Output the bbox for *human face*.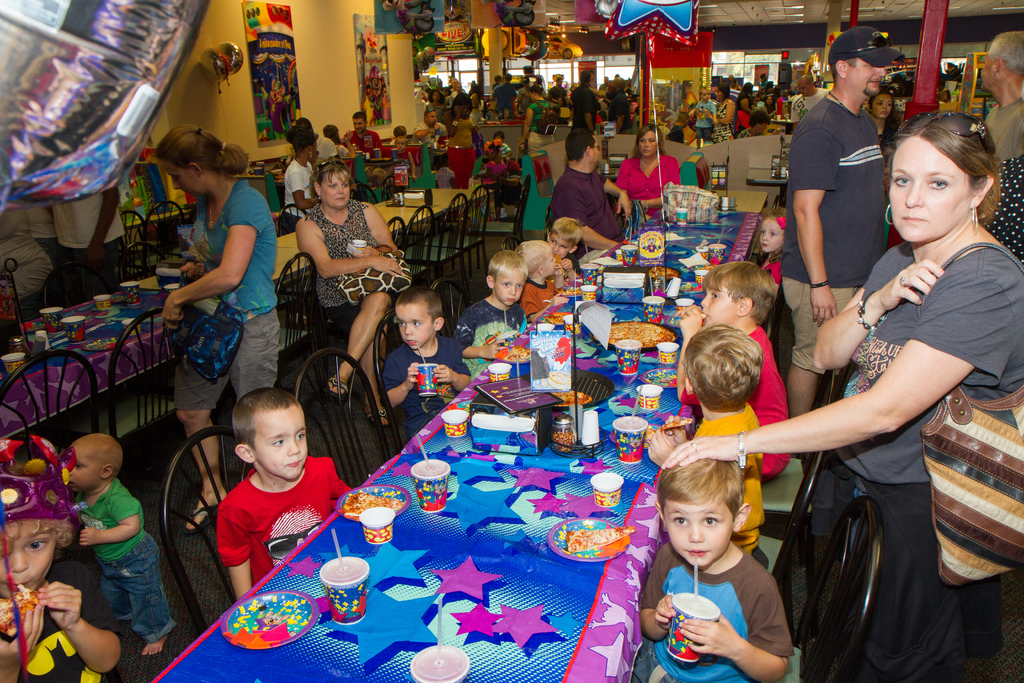
crop(890, 151, 968, 247).
